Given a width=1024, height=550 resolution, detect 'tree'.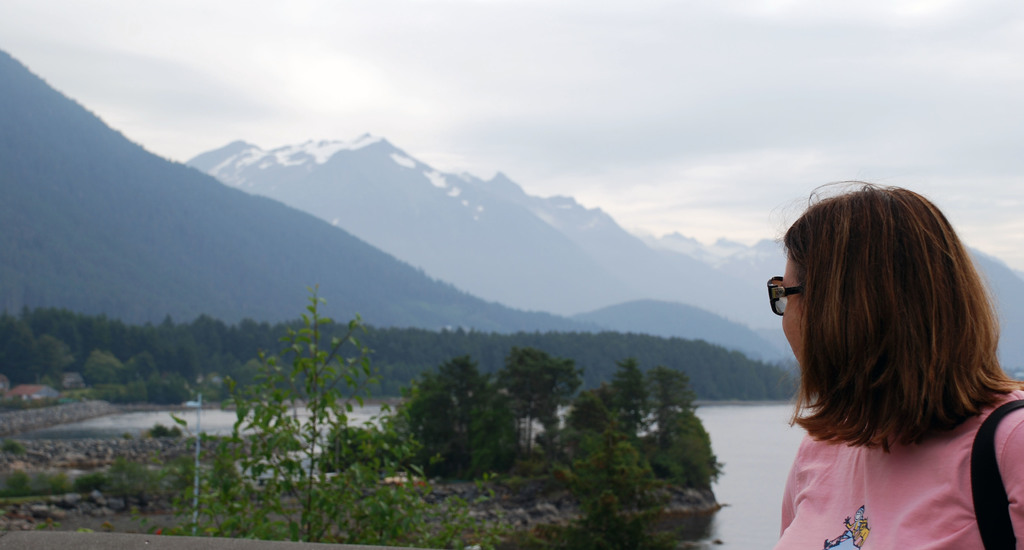
bbox(643, 360, 725, 493).
